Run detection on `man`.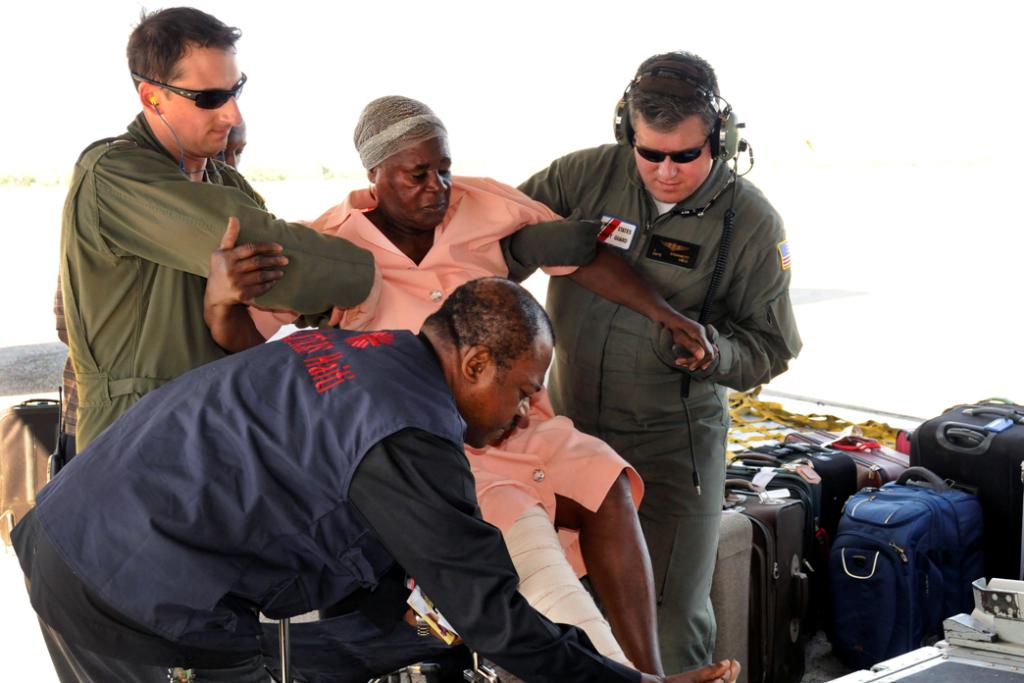
Result: (512, 46, 801, 672).
